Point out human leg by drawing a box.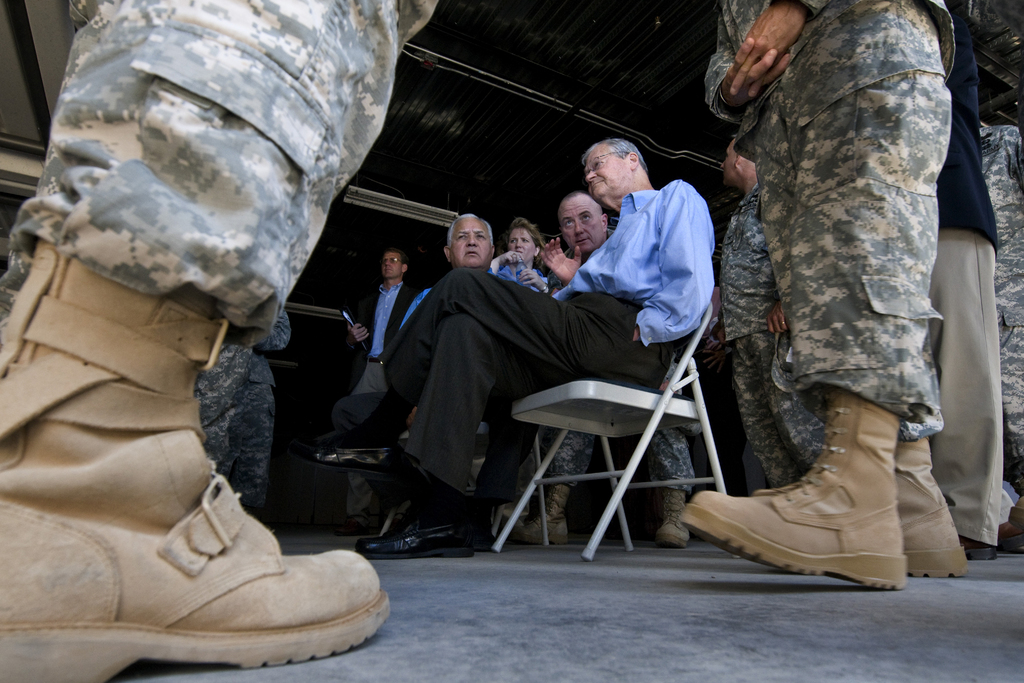
box(690, 361, 751, 486).
